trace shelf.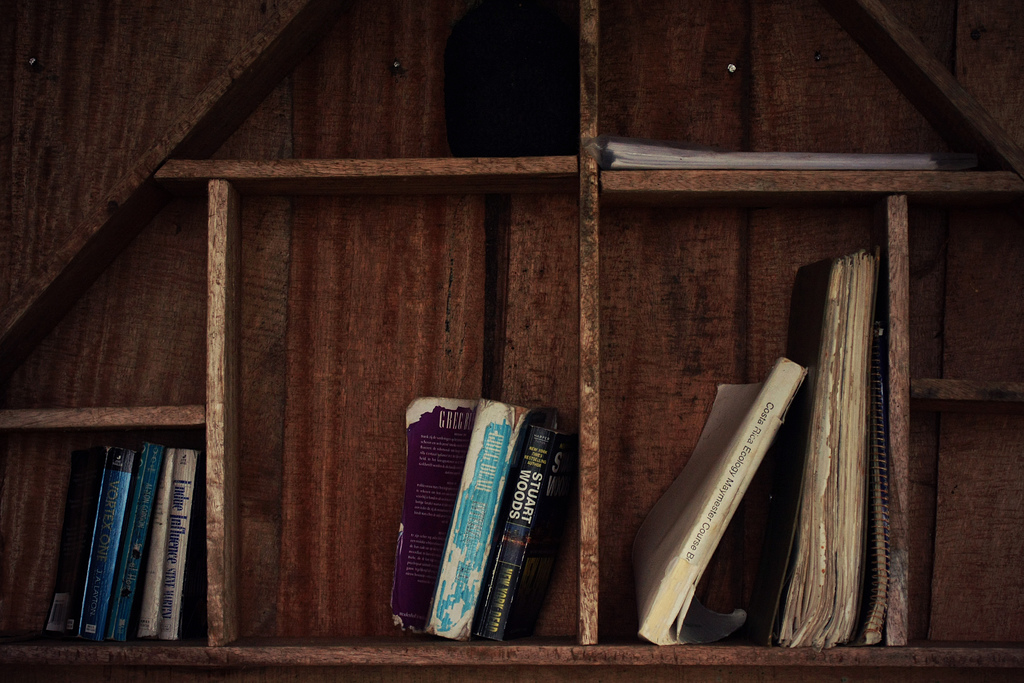
Traced to [left=0, top=0, right=1023, bottom=668].
